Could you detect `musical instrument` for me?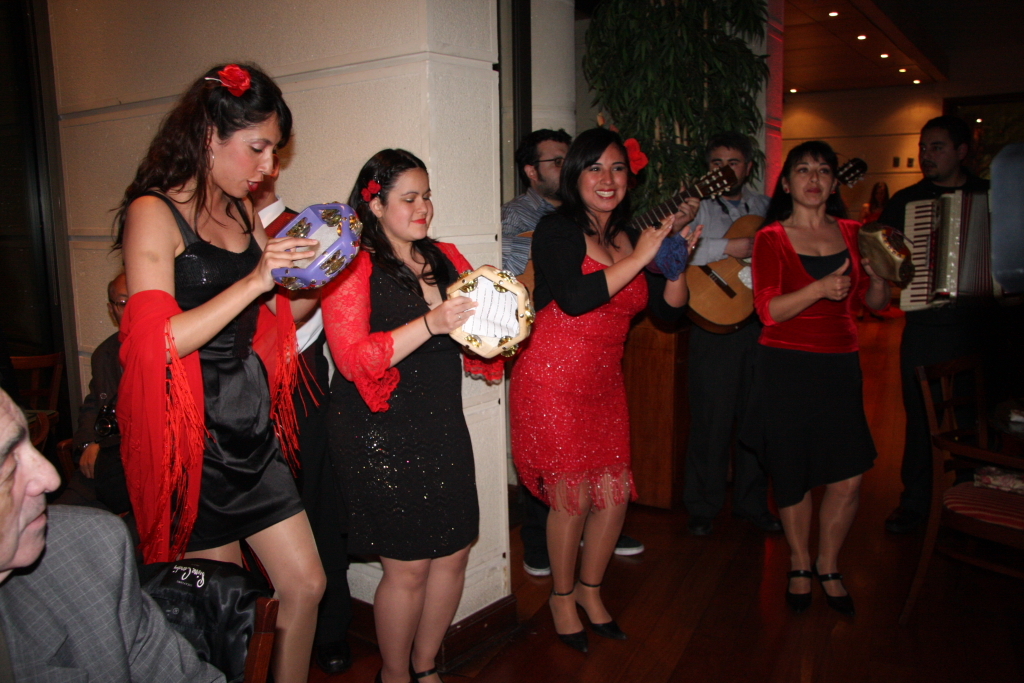
Detection result: <box>897,184,998,325</box>.
